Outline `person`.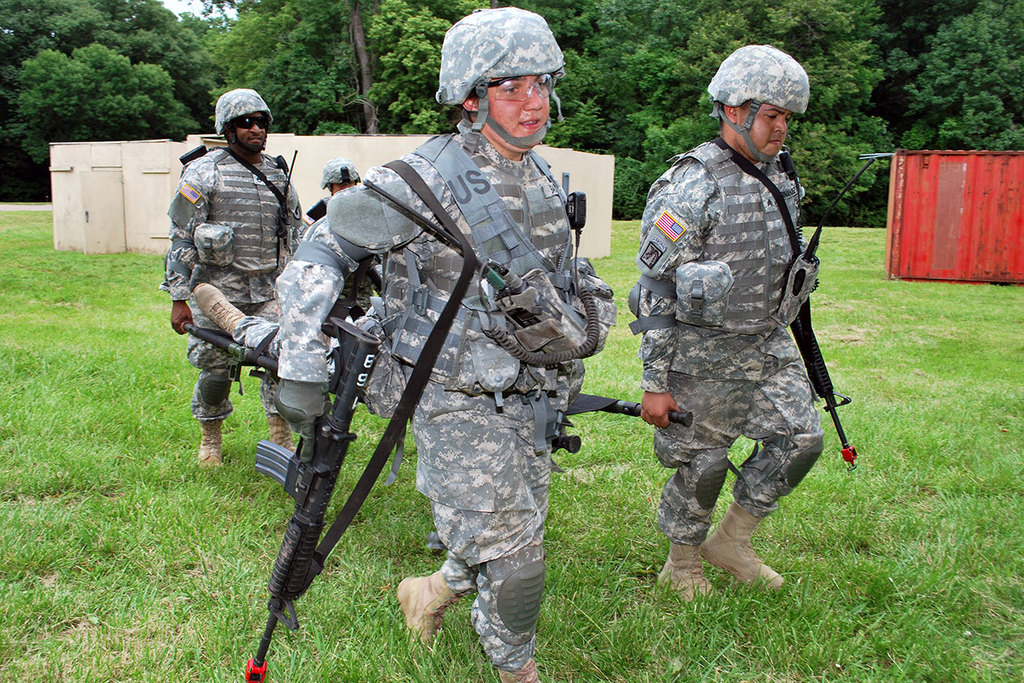
Outline: <region>292, 153, 360, 240</region>.
